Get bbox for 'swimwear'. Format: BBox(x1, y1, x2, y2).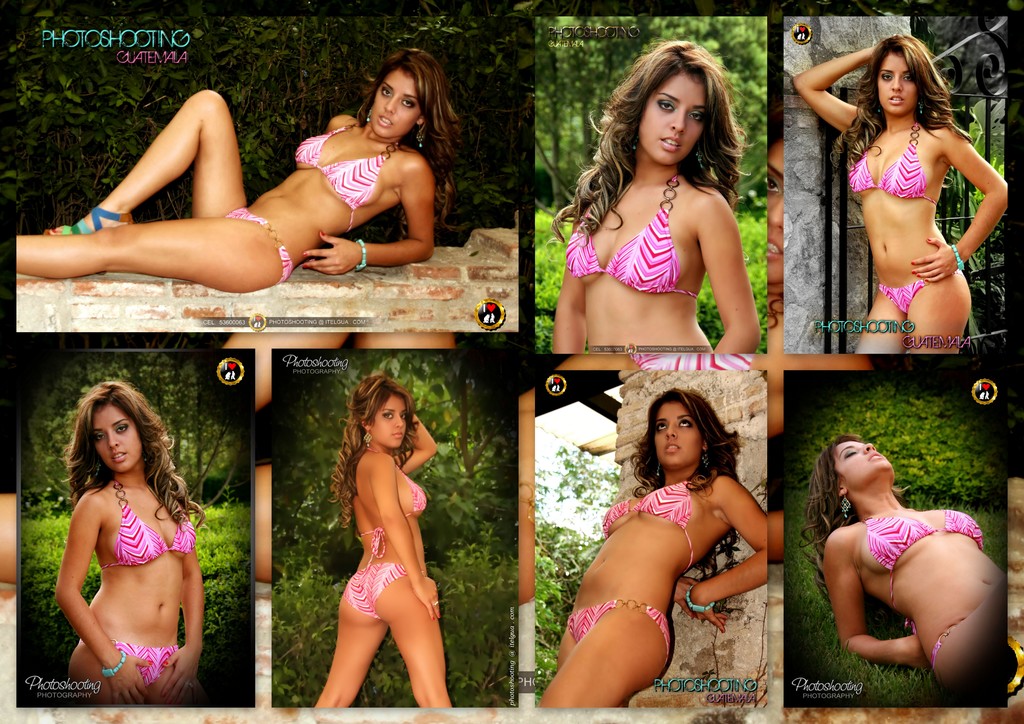
BBox(860, 504, 982, 603).
